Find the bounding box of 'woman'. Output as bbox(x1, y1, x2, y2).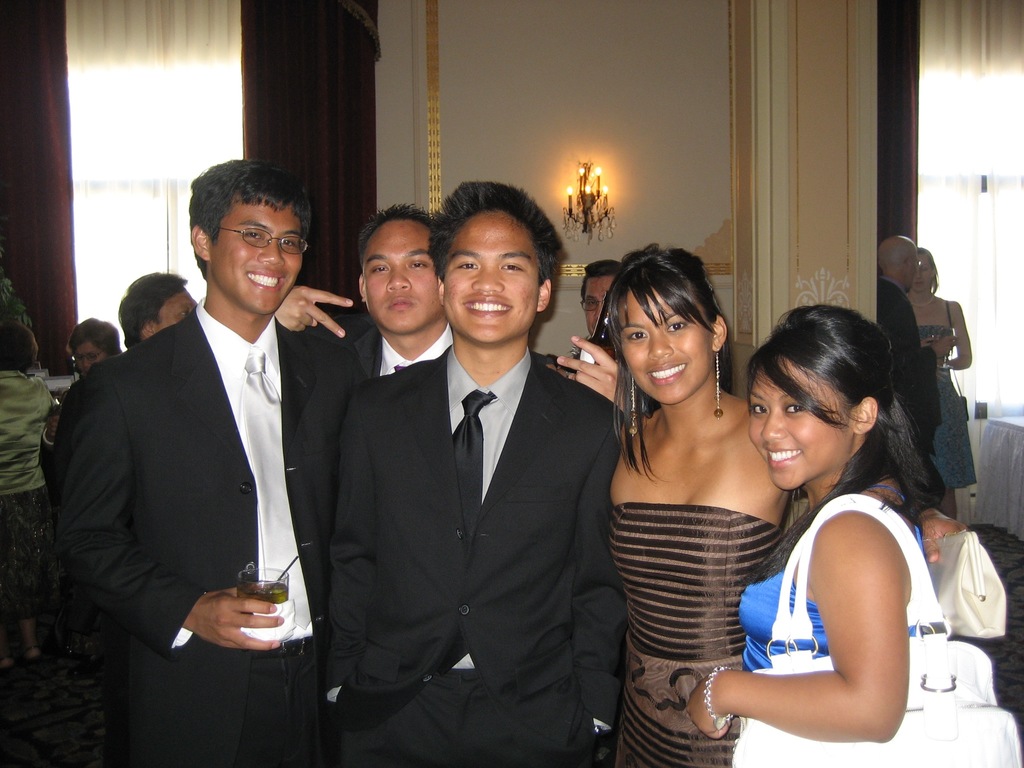
bbox(902, 244, 973, 516).
